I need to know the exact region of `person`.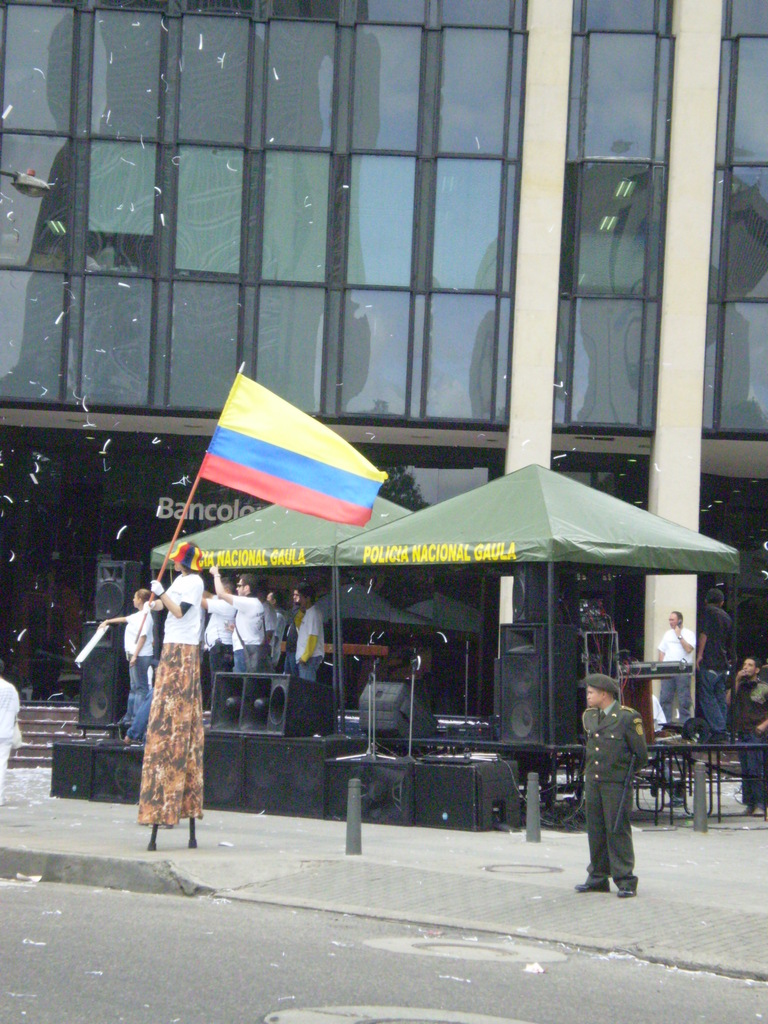
Region: {"x1": 568, "y1": 667, "x2": 653, "y2": 903}.
